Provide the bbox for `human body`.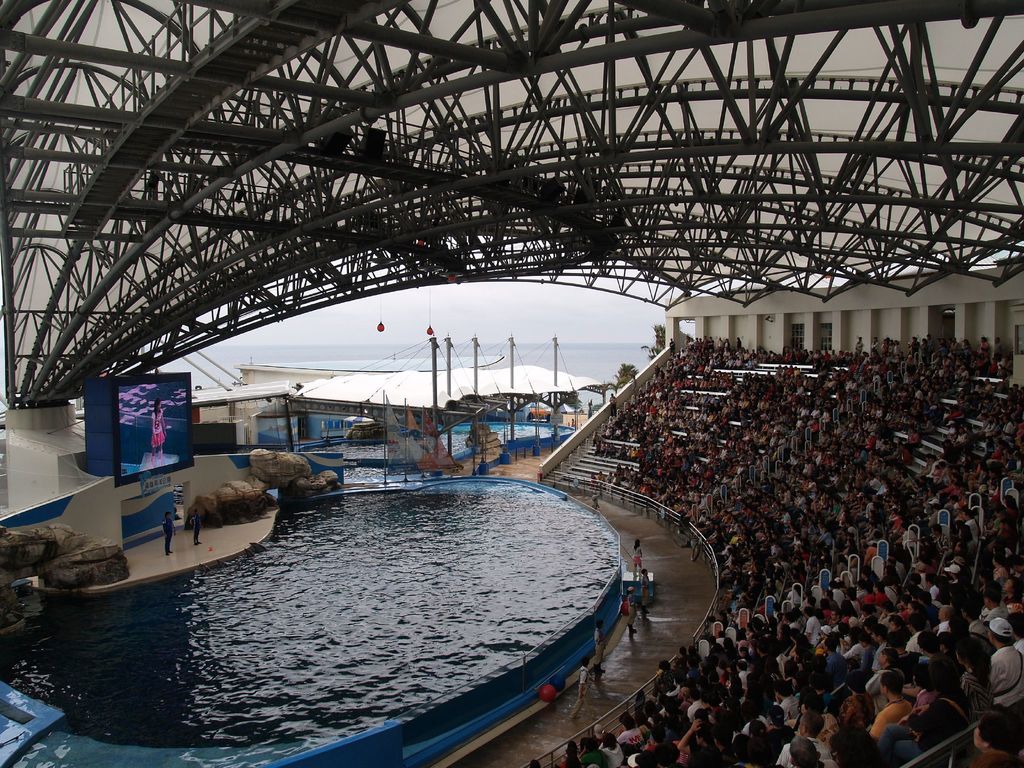
(852,337,867,354).
